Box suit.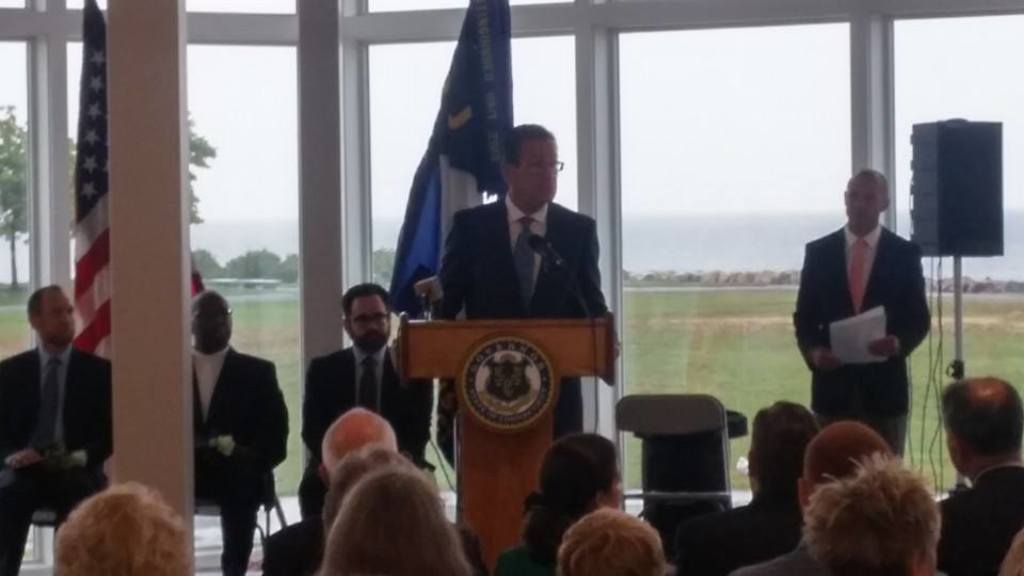
<bbox>937, 462, 1023, 575</bbox>.
